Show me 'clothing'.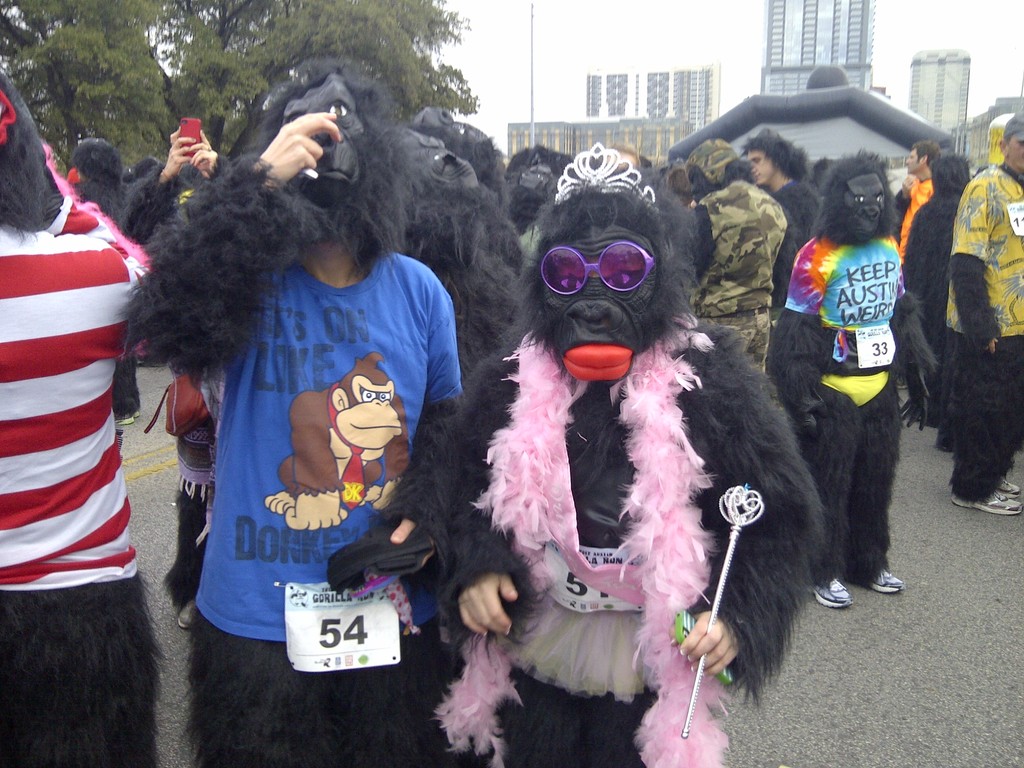
'clothing' is here: bbox=[901, 143, 1000, 429].
